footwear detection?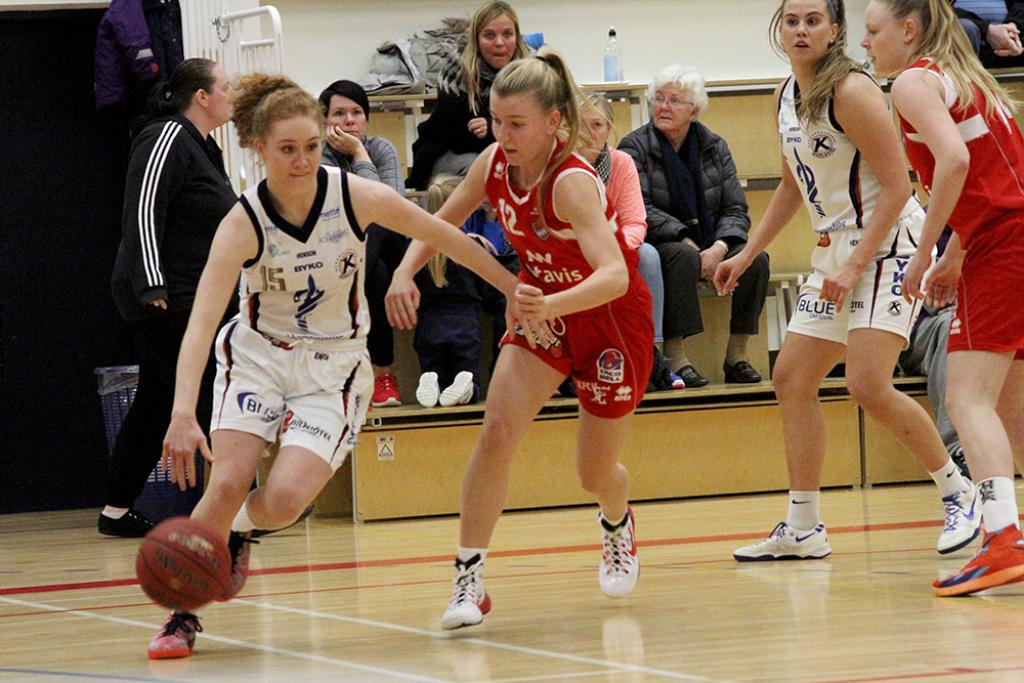
[726,359,764,384]
